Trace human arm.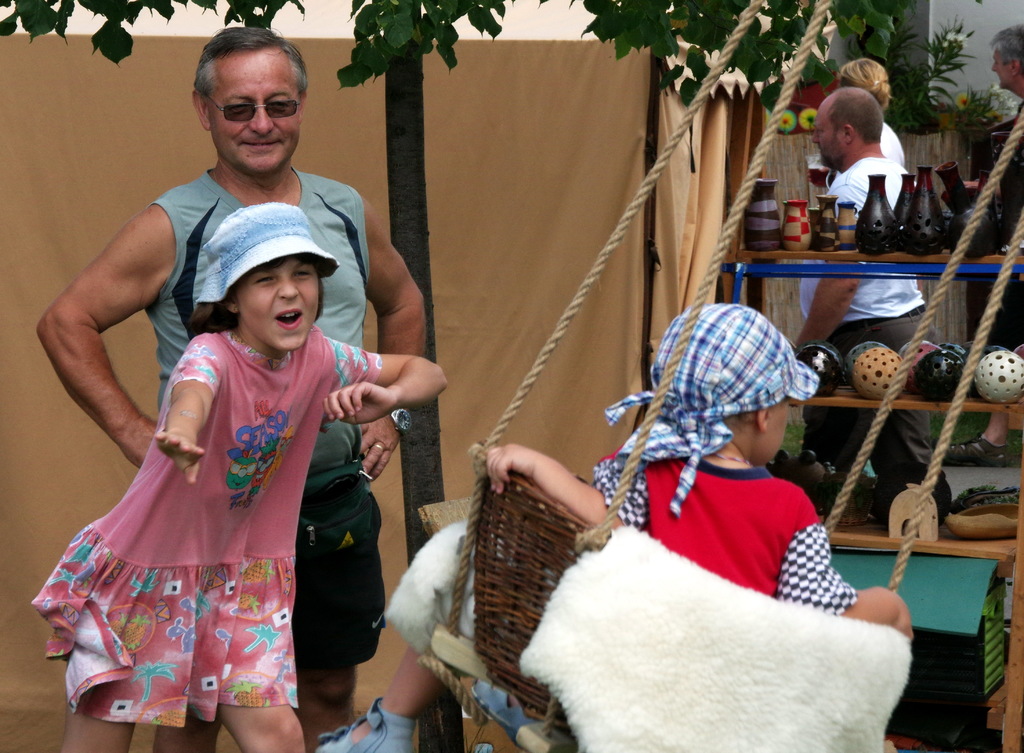
Traced to x1=771, y1=492, x2=913, y2=640.
